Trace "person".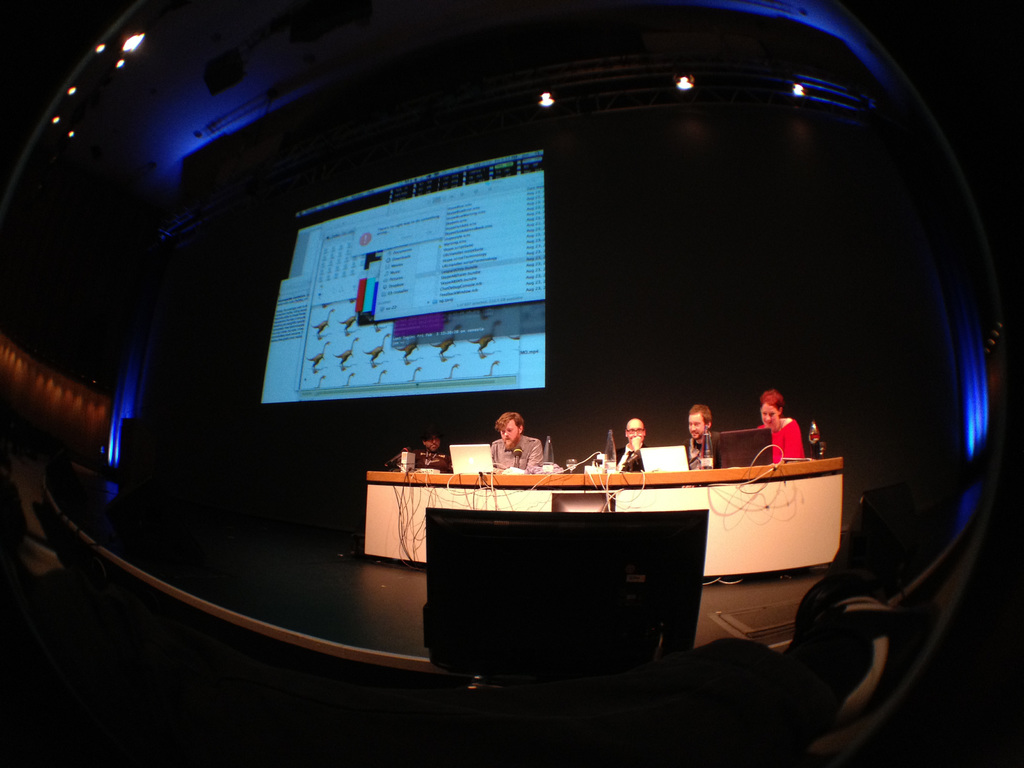
Traced to select_region(486, 408, 542, 474).
